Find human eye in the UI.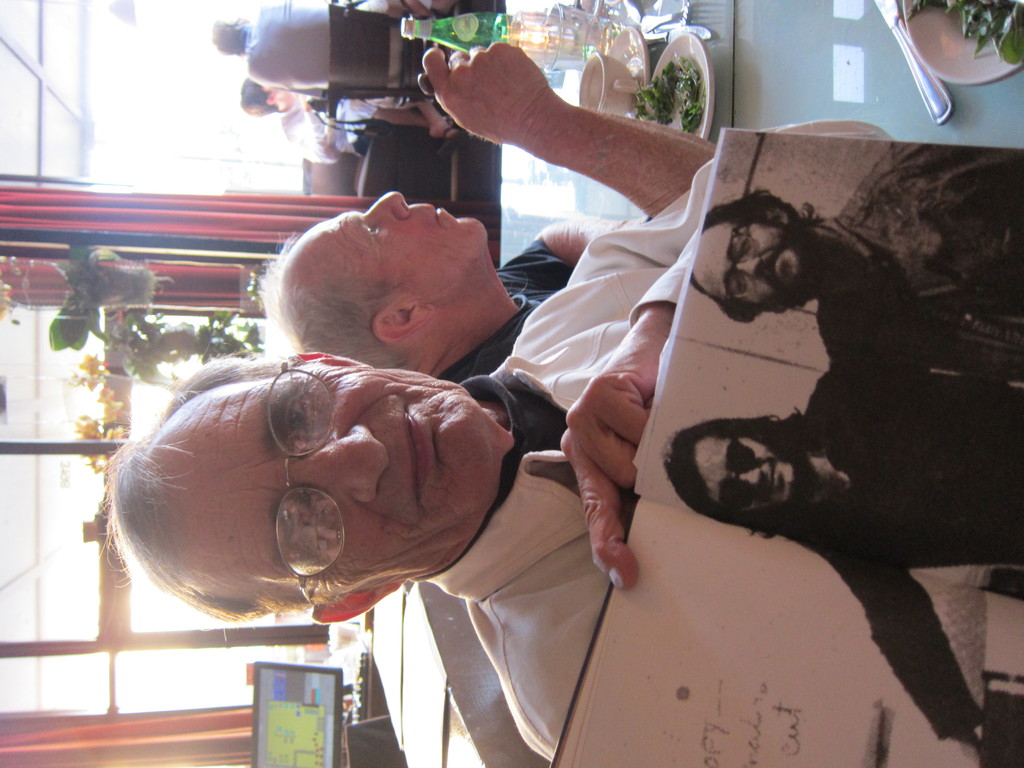
UI element at box(274, 387, 322, 447).
